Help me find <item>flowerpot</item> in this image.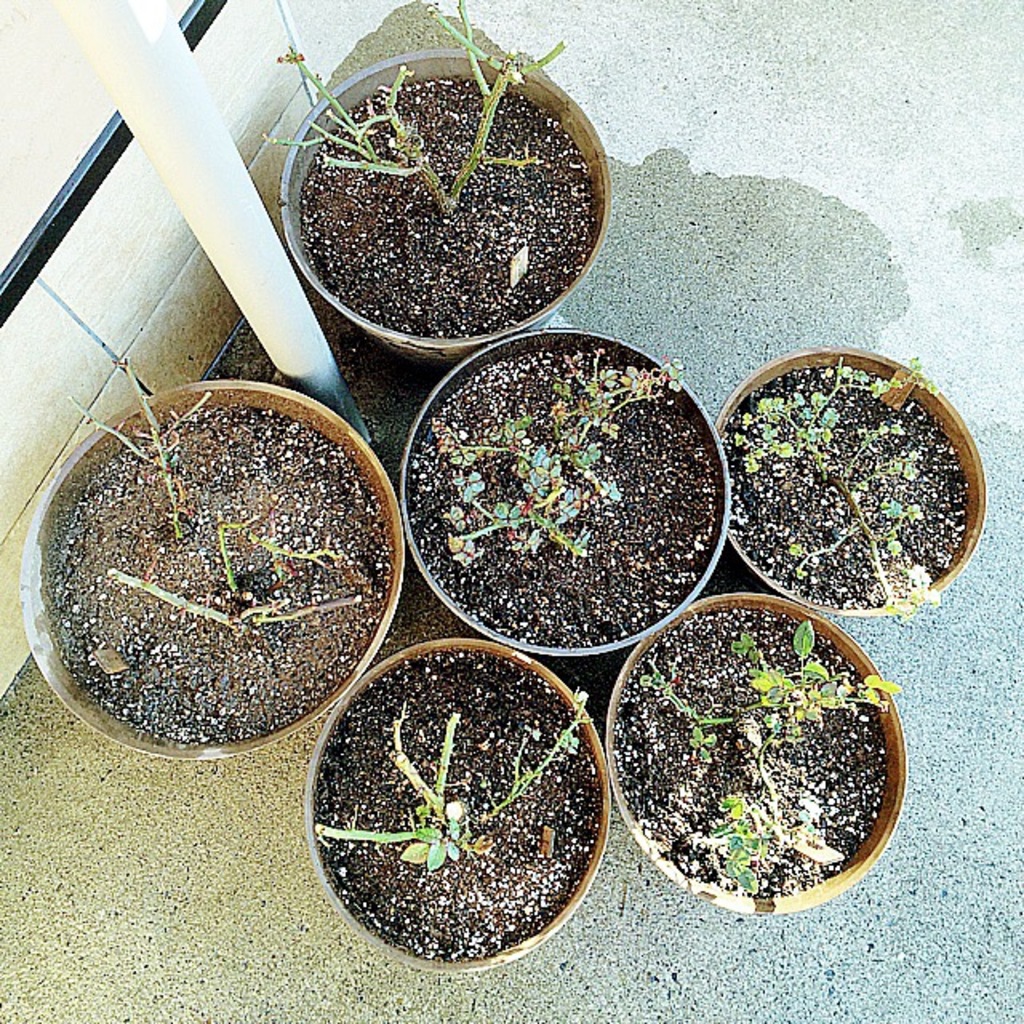
Found it: bbox=(302, 635, 616, 974).
